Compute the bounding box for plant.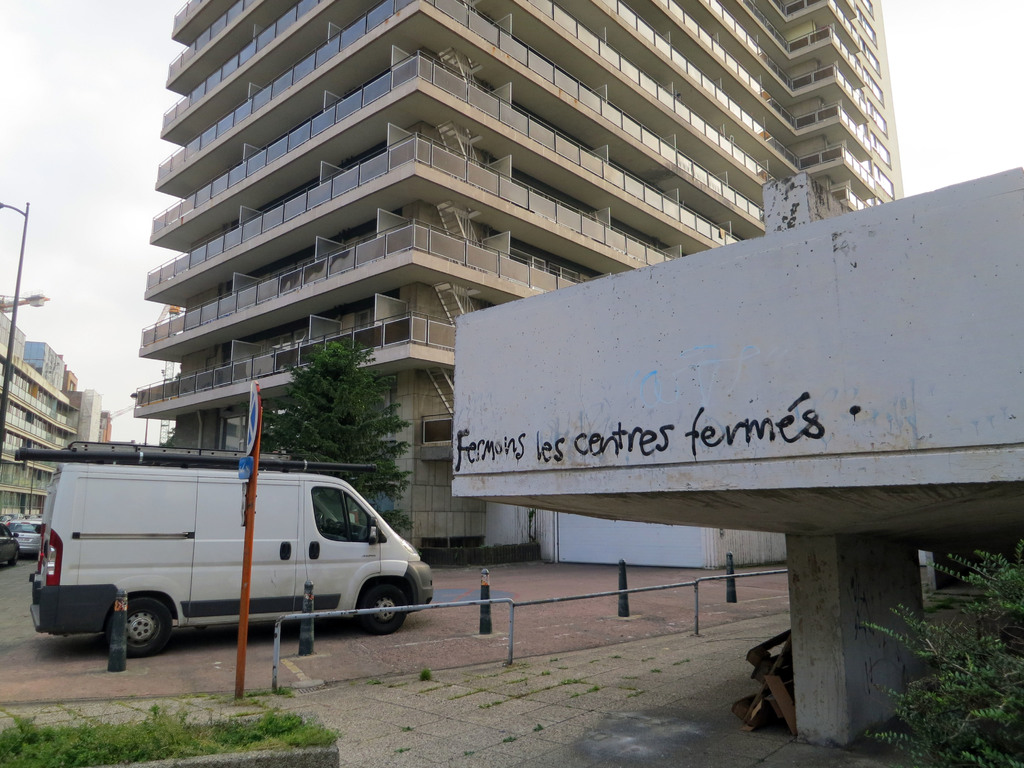
(x1=479, y1=698, x2=504, y2=712).
